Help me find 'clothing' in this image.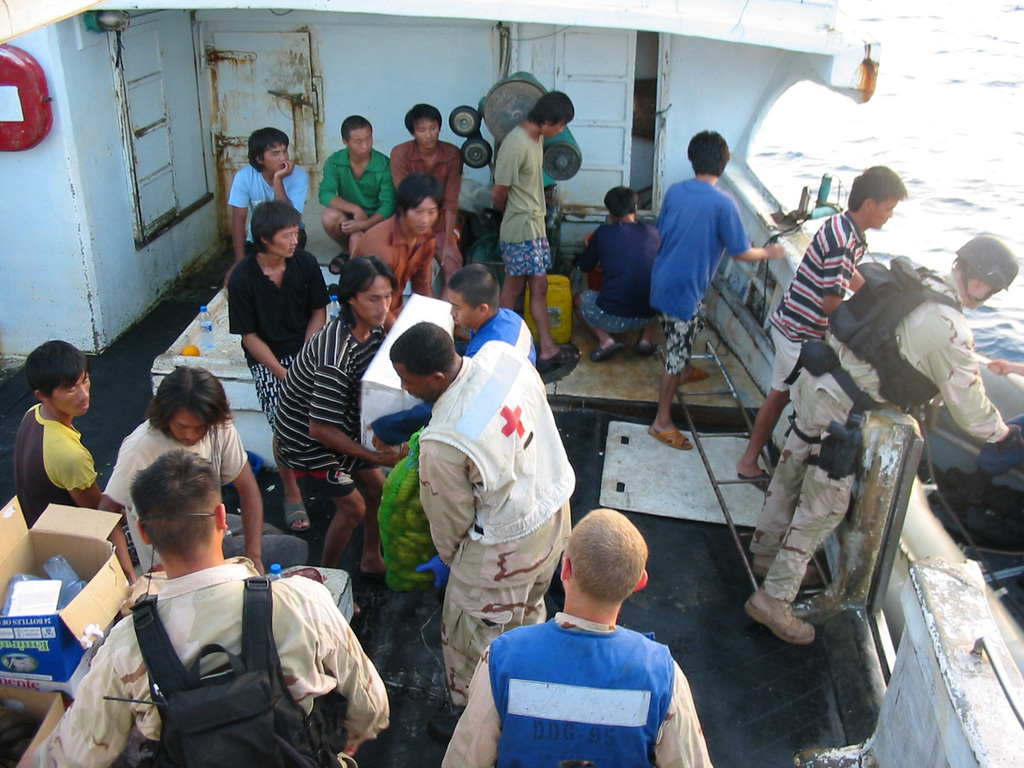
Found it: 469/605/708/754.
